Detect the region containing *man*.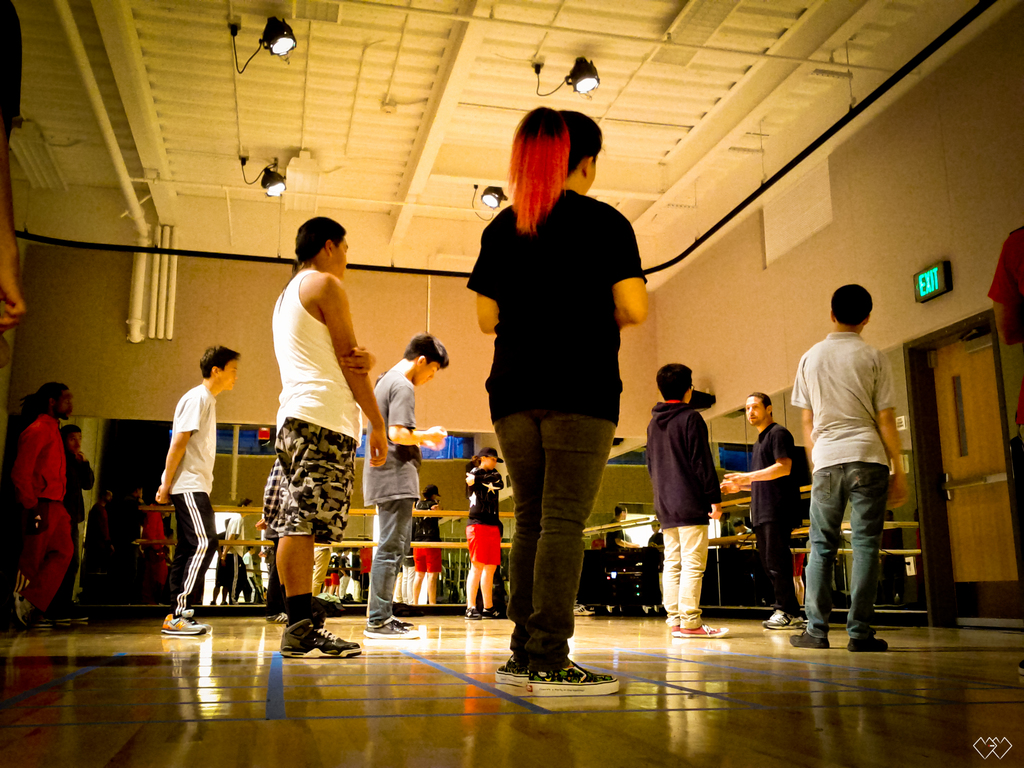
box=[362, 329, 452, 637].
